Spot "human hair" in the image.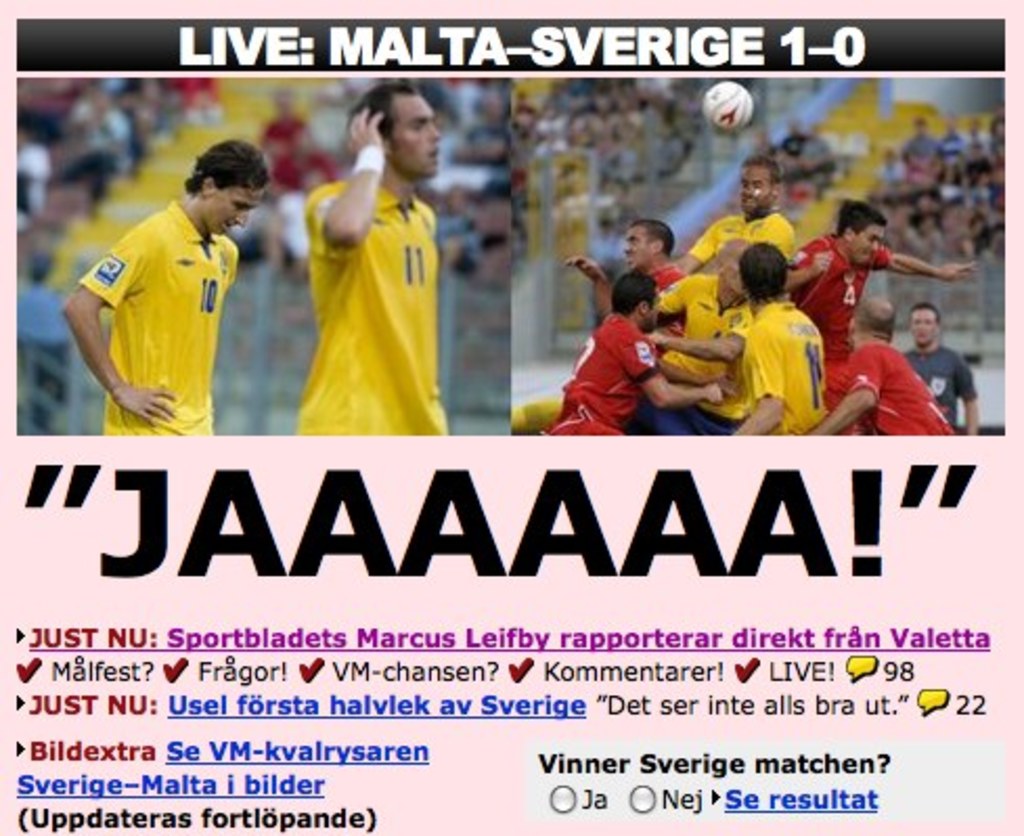
"human hair" found at region(911, 302, 944, 325).
